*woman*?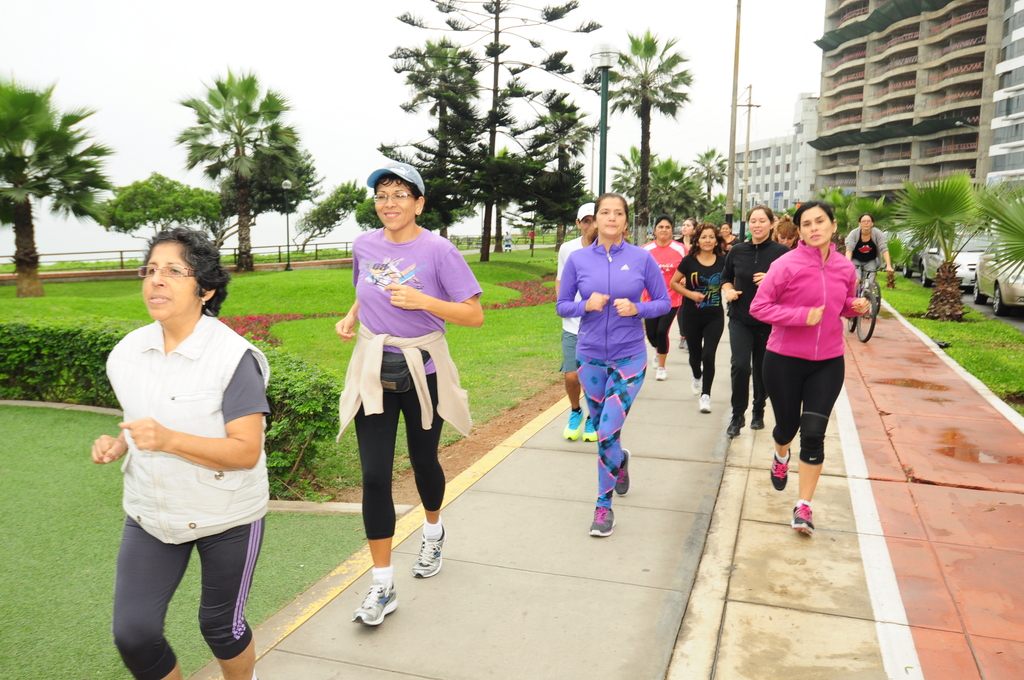
<bbox>778, 213, 799, 249</bbox>
